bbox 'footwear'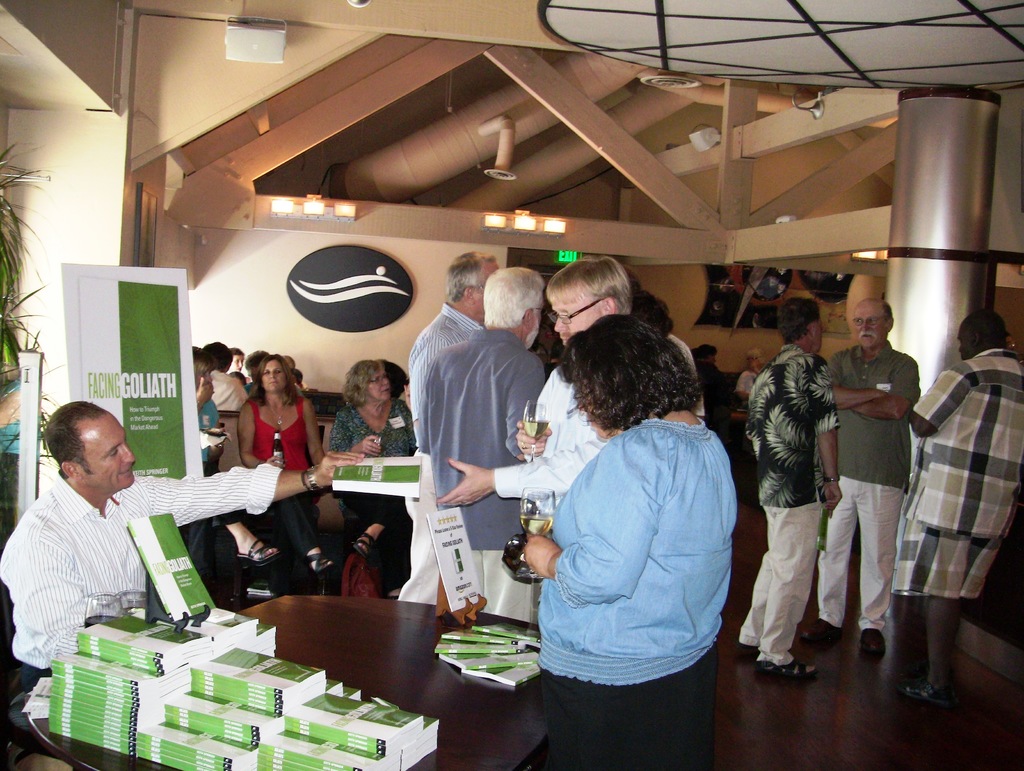
box=[302, 547, 336, 577]
